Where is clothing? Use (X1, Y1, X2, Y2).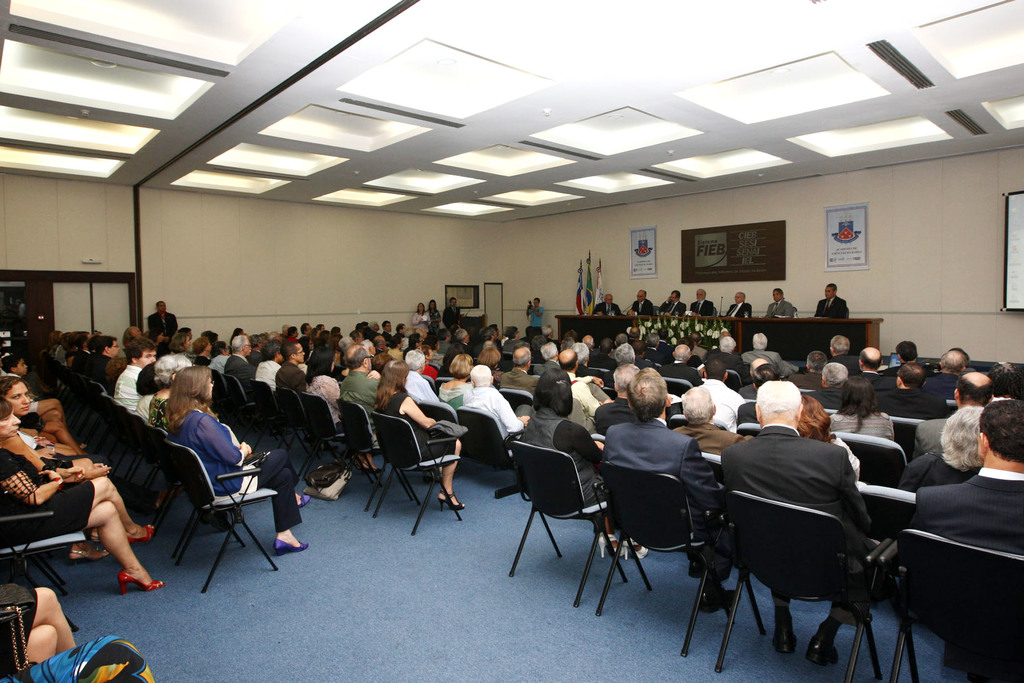
(531, 359, 561, 374).
